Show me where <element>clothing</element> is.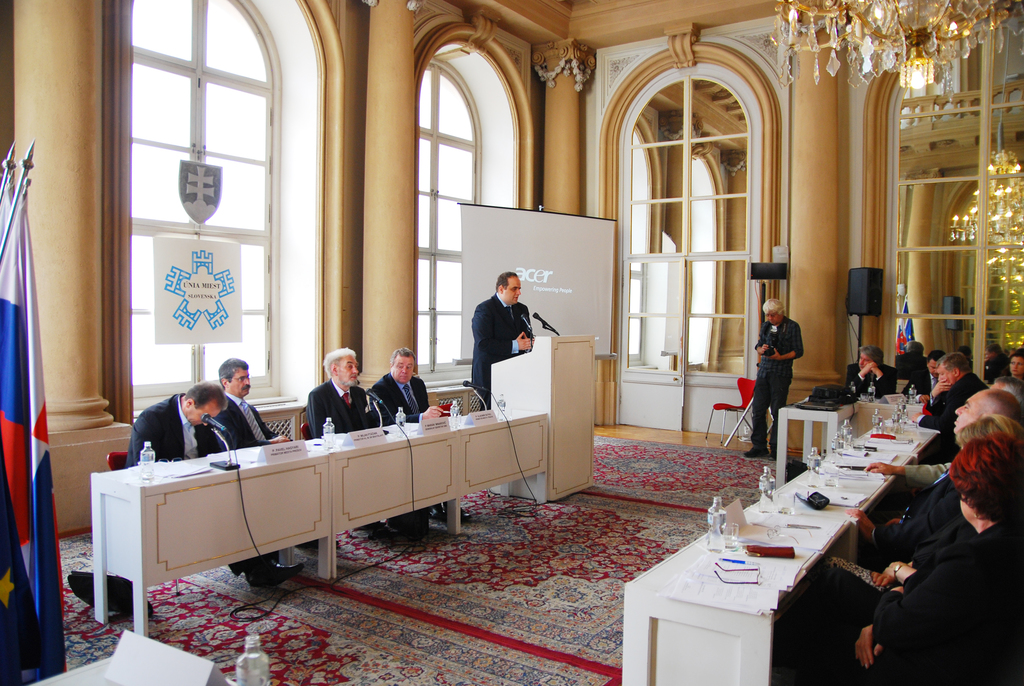
<element>clothing</element> is at rect(929, 368, 988, 427).
